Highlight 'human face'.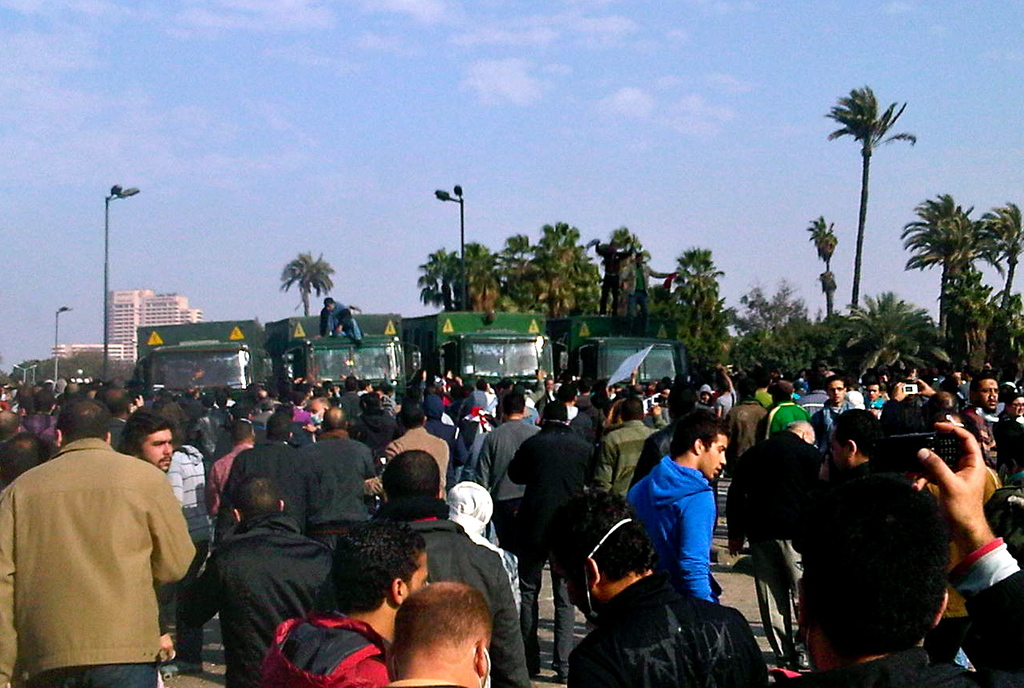
Highlighted region: 978 382 996 410.
